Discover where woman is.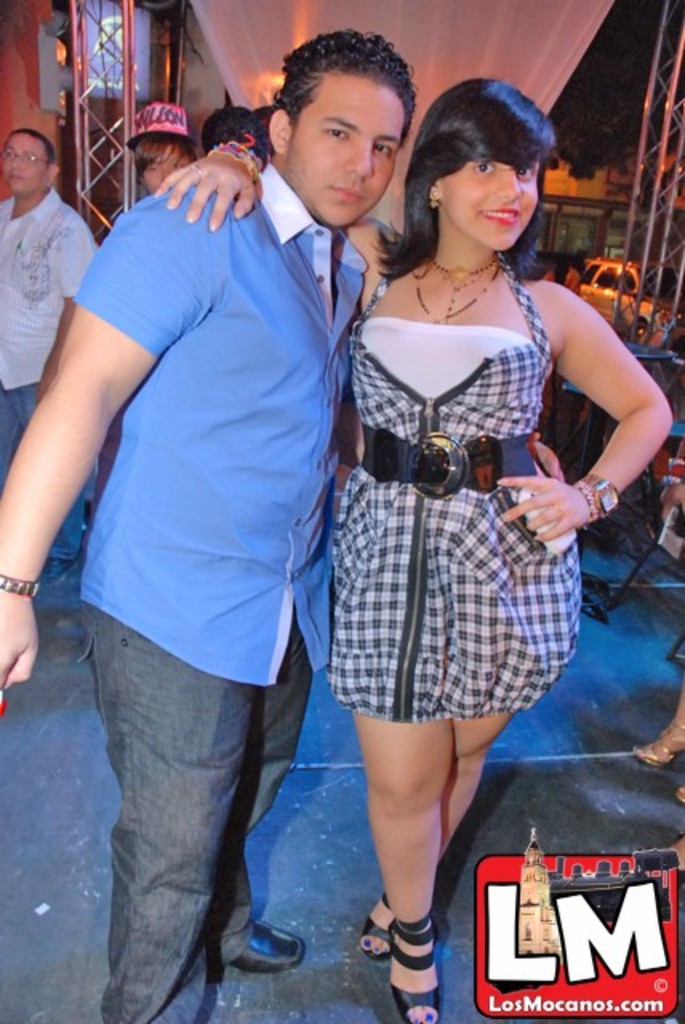
Discovered at [126,104,600,906].
